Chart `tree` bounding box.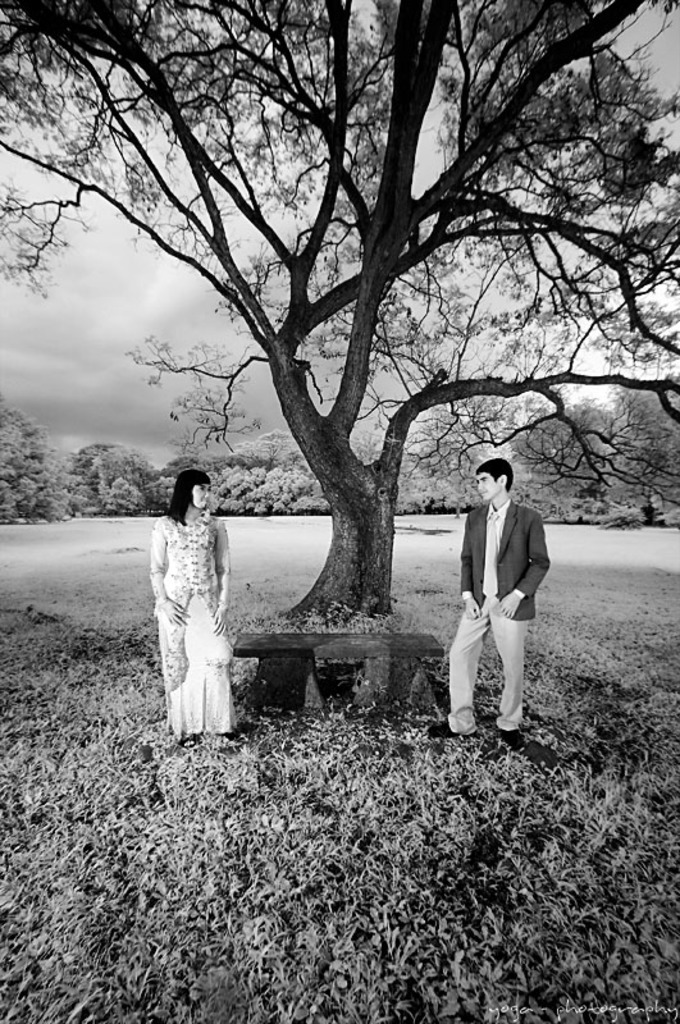
Charted: 0,0,679,627.
